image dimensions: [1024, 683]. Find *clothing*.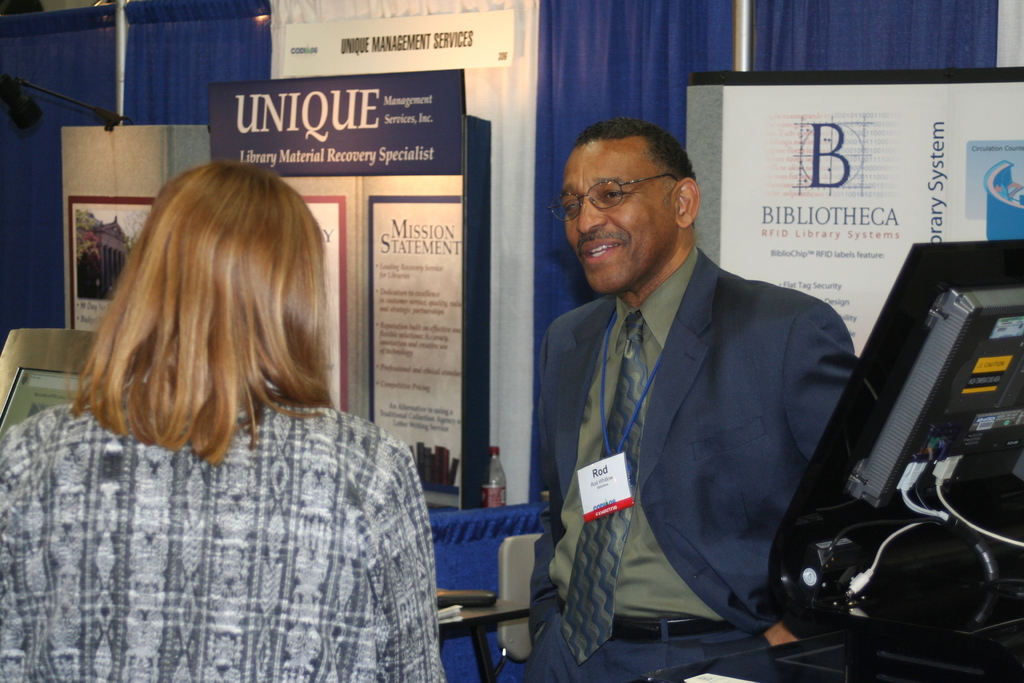
select_region(529, 240, 856, 682).
